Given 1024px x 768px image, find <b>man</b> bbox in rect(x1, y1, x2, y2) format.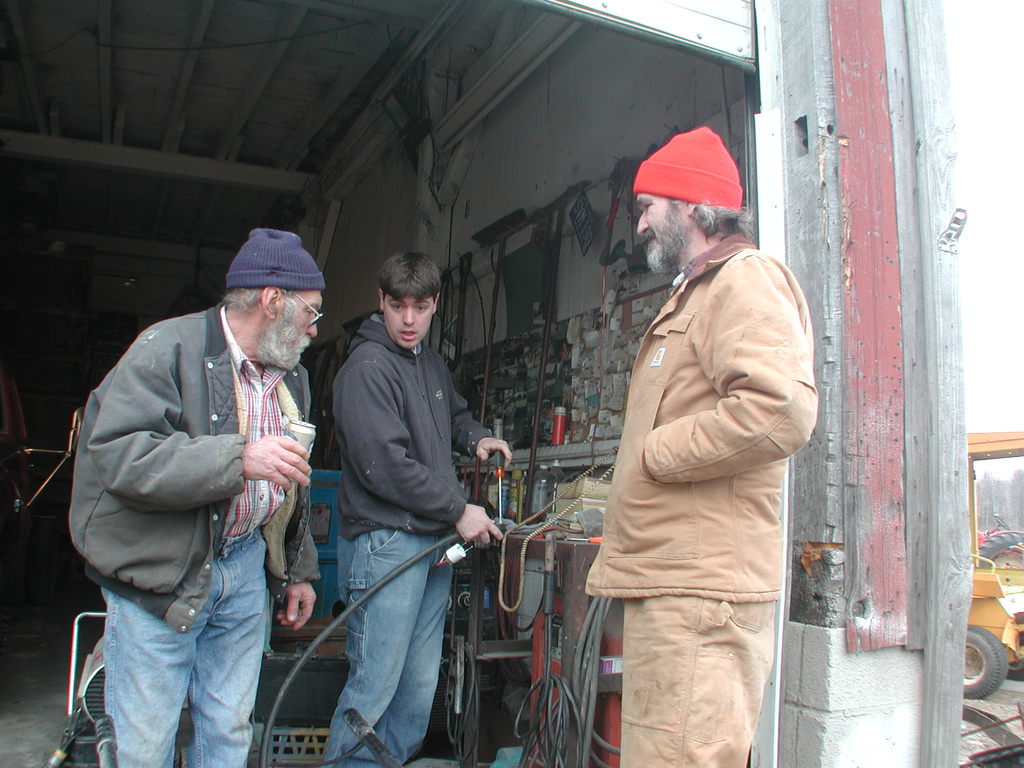
rect(586, 125, 812, 767).
